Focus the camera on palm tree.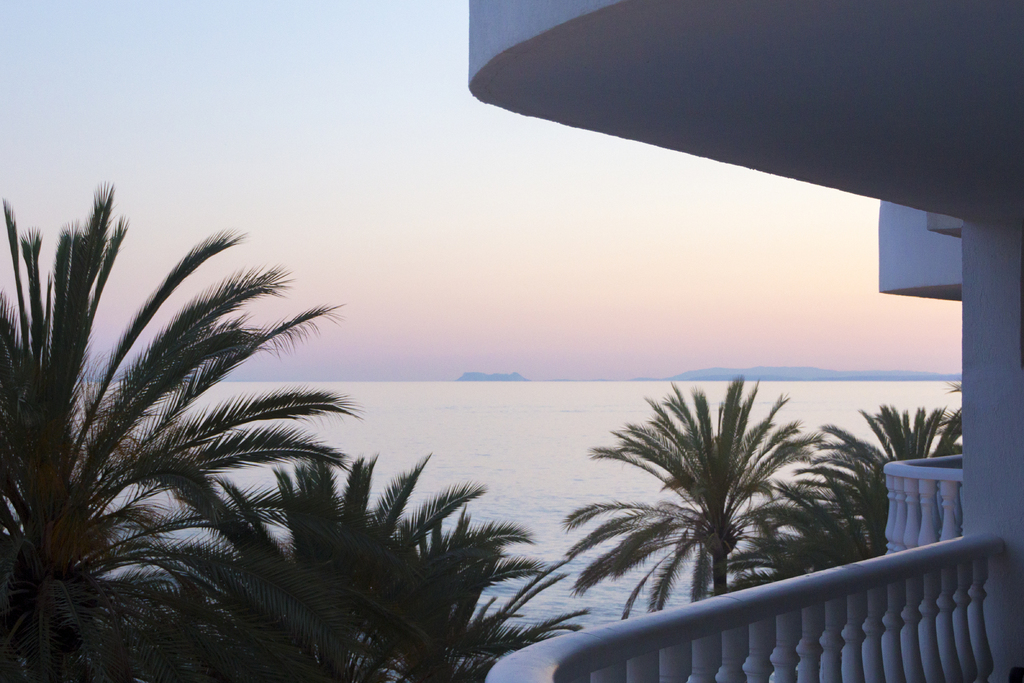
Focus region: 543/369/819/624.
